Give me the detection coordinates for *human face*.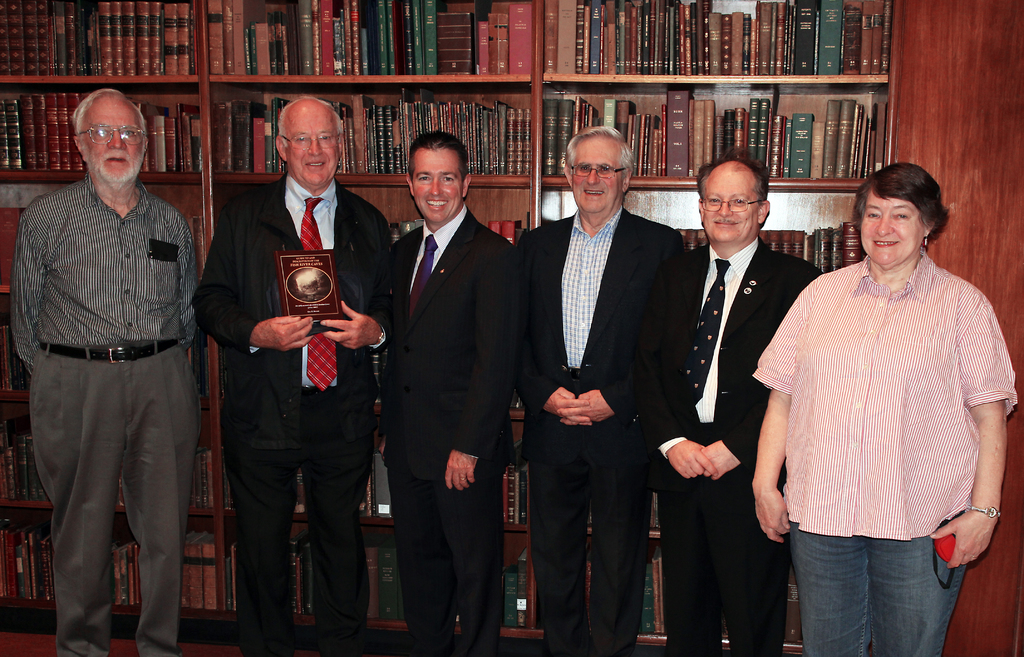
<region>861, 197, 927, 263</region>.
